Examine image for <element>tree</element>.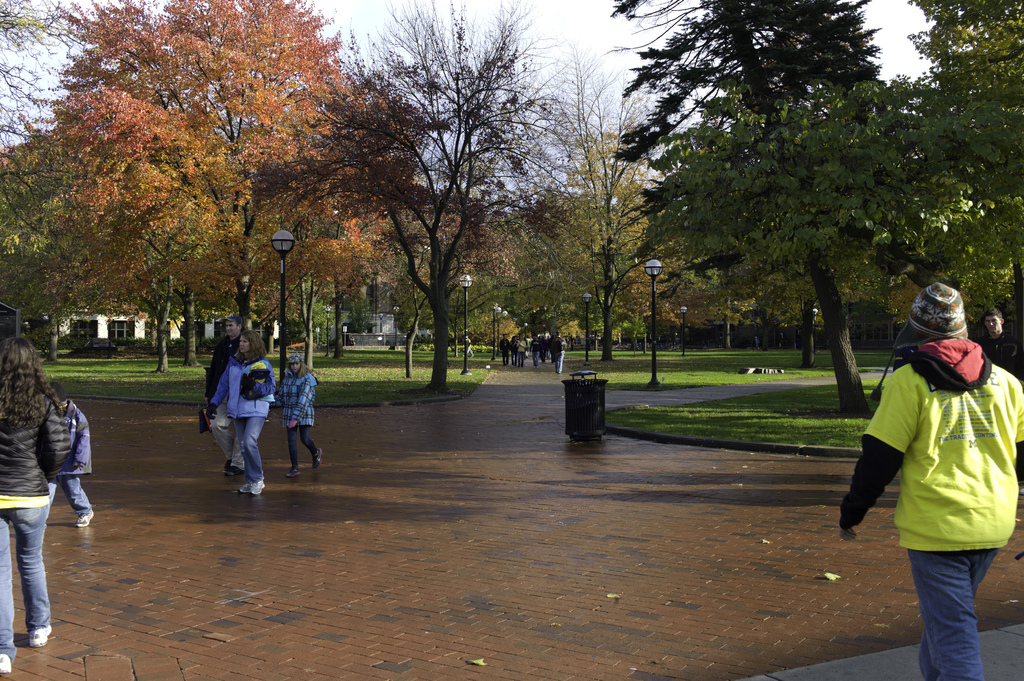
Examination result: <box>0,130,111,369</box>.
